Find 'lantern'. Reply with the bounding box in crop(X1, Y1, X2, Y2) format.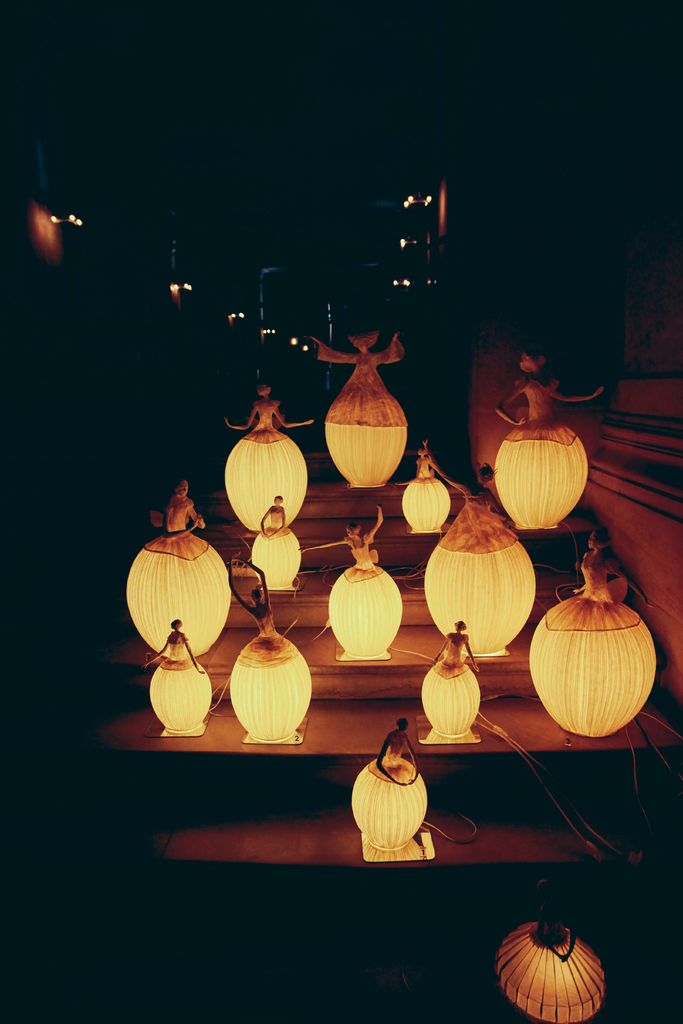
crop(225, 382, 311, 538).
